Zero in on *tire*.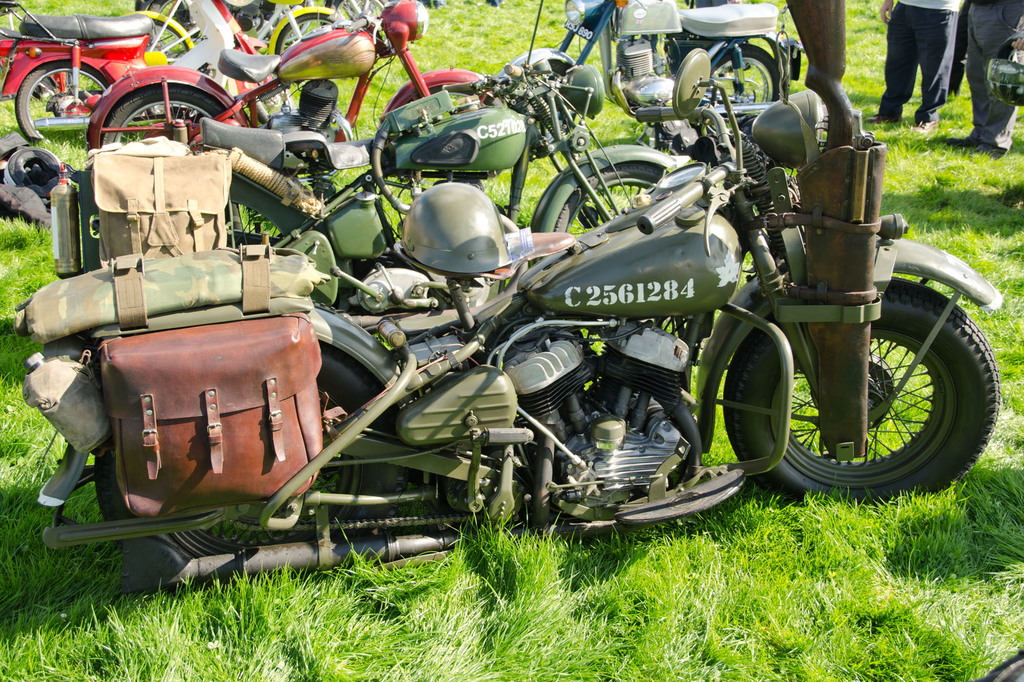
Zeroed in: 101,85,234,147.
